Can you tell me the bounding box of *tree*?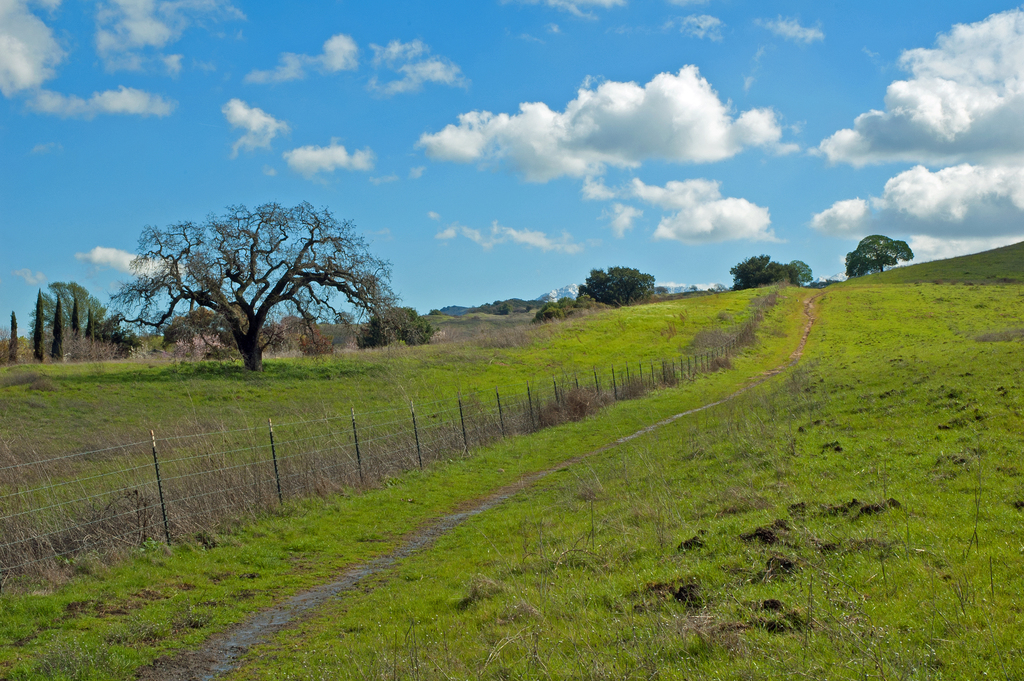
region(726, 251, 794, 290).
